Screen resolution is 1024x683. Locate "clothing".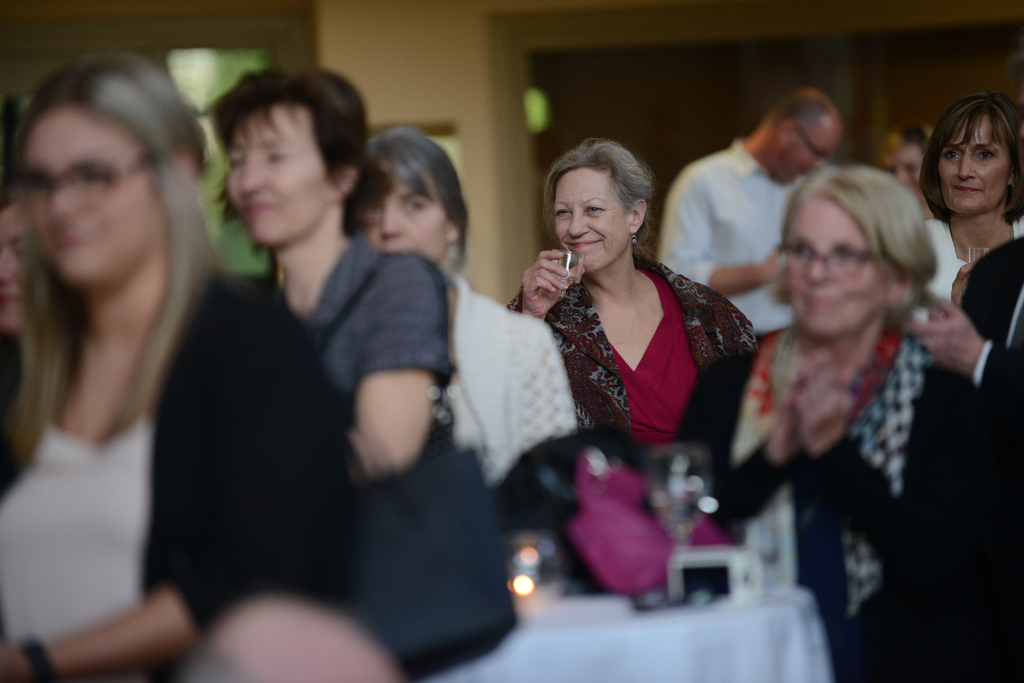
box(0, 268, 353, 682).
